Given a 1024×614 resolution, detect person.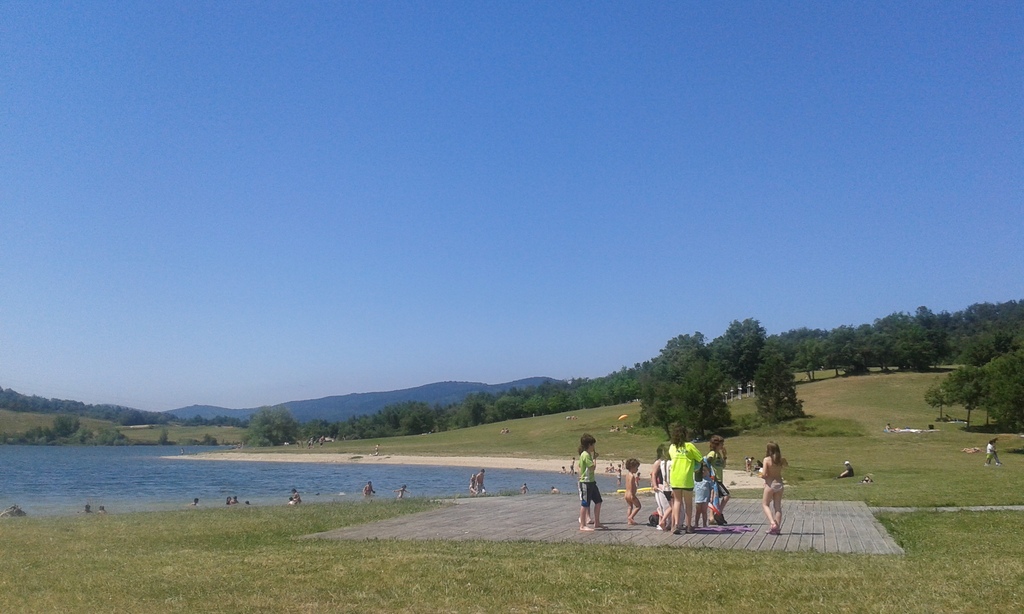
pyautogui.locateOnScreen(750, 462, 762, 470).
